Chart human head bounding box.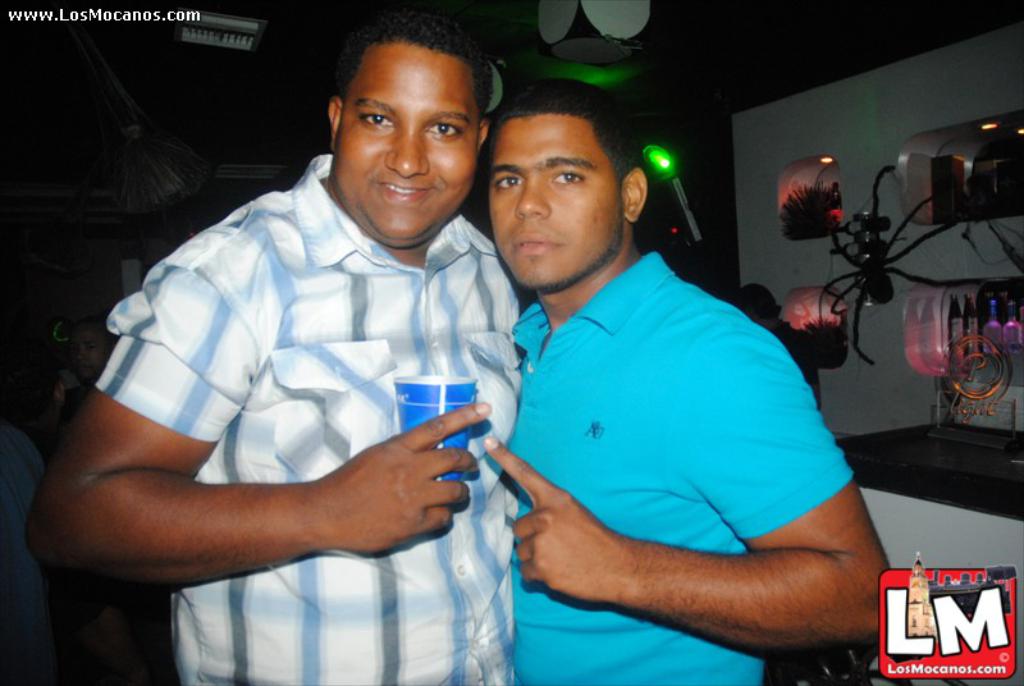
Charted: {"x1": 488, "y1": 82, "x2": 650, "y2": 294}.
